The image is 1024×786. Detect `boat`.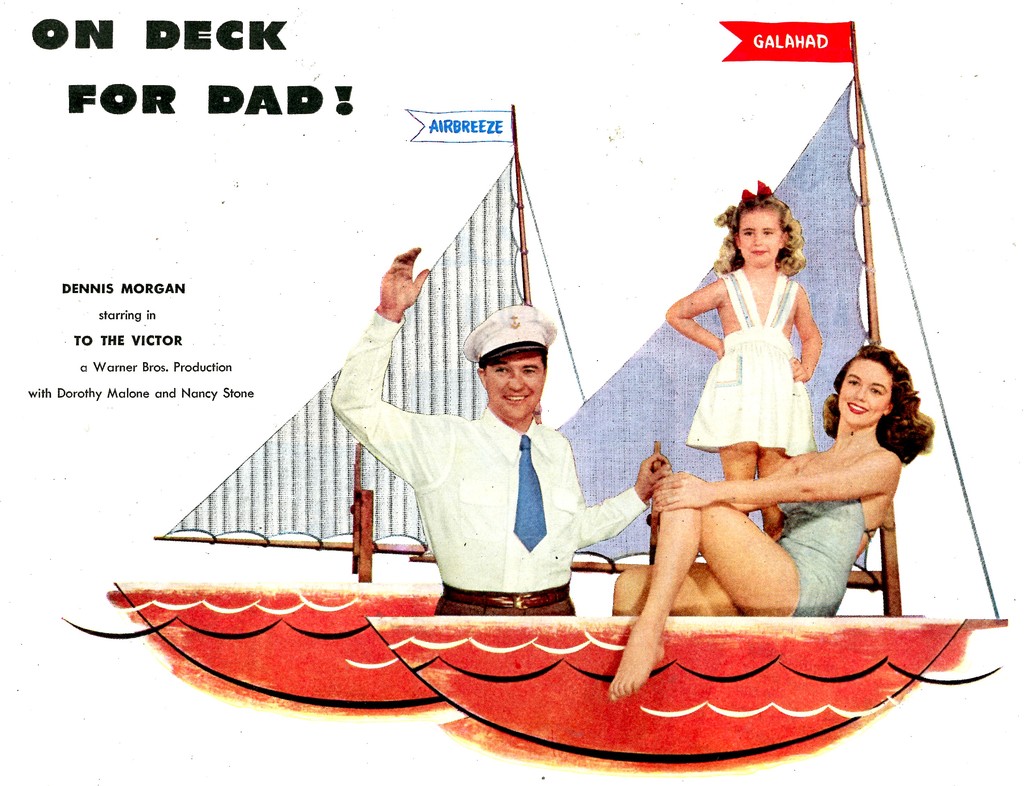
Detection: {"x1": 108, "y1": 106, "x2": 586, "y2": 722}.
